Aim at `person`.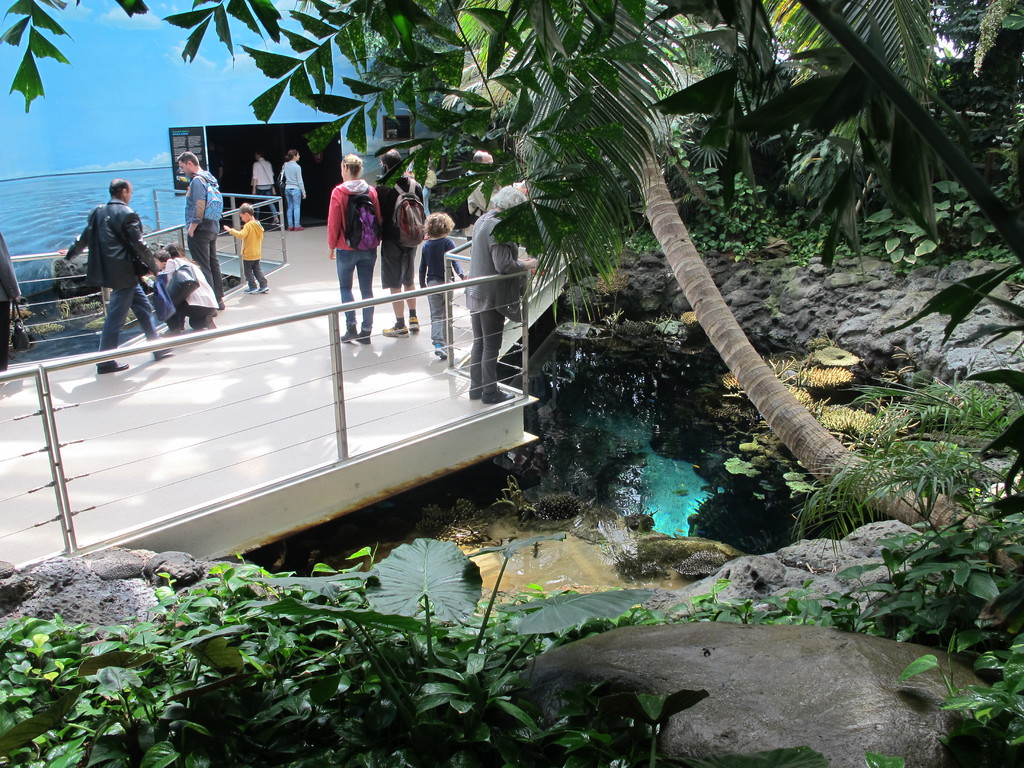
Aimed at 223,205,264,301.
